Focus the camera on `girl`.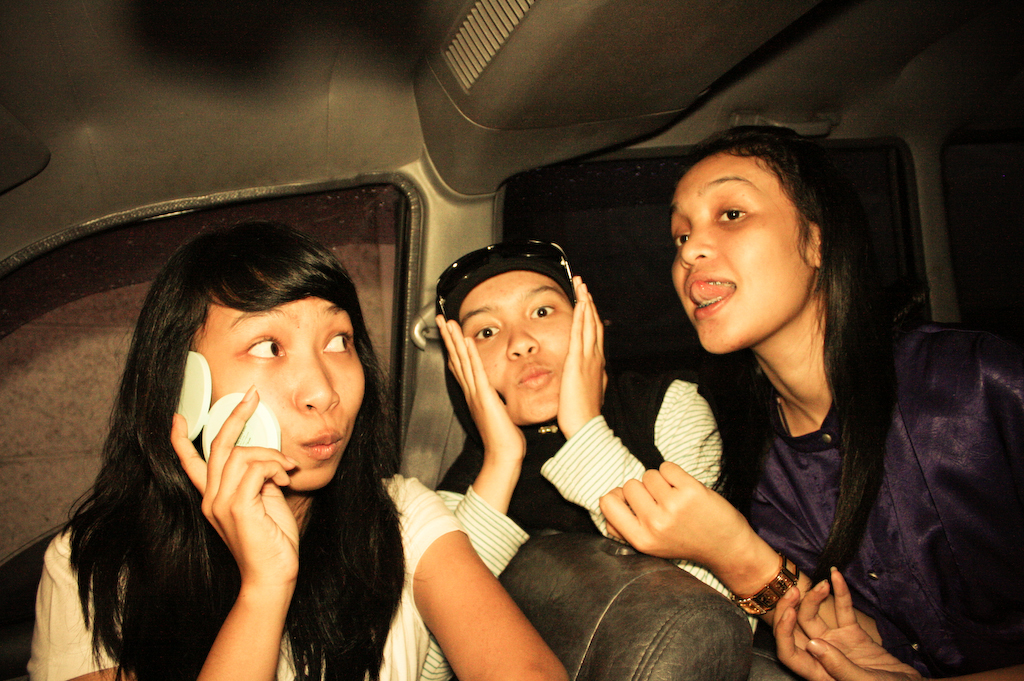
Focus region: {"x1": 25, "y1": 219, "x2": 567, "y2": 680}.
